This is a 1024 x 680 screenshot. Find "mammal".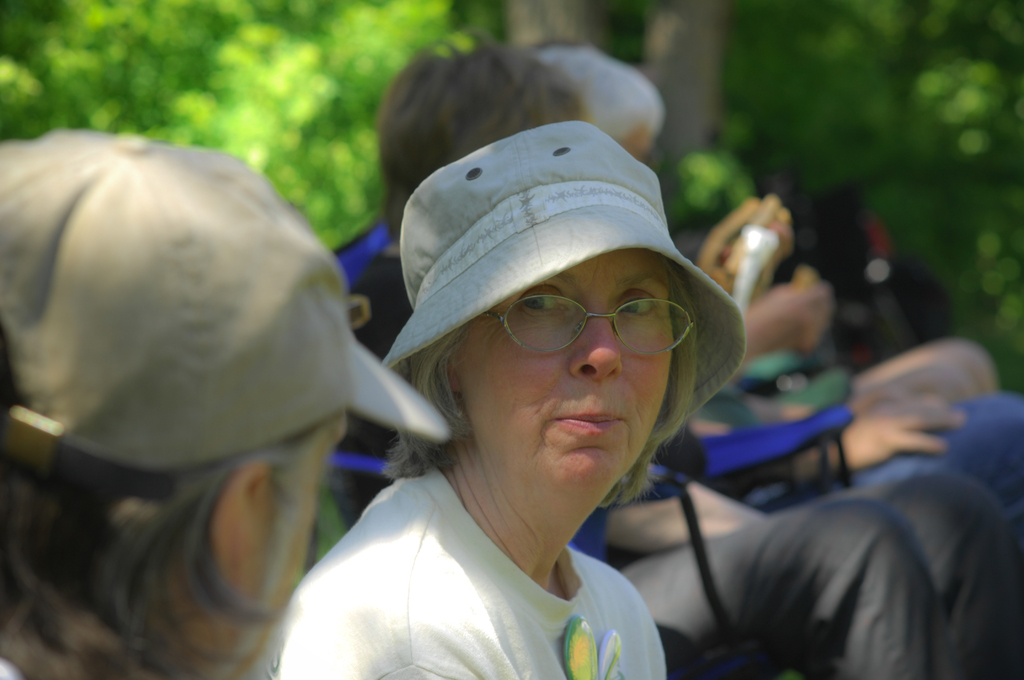
Bounding box: <box>525,44,1023,524</box>.
